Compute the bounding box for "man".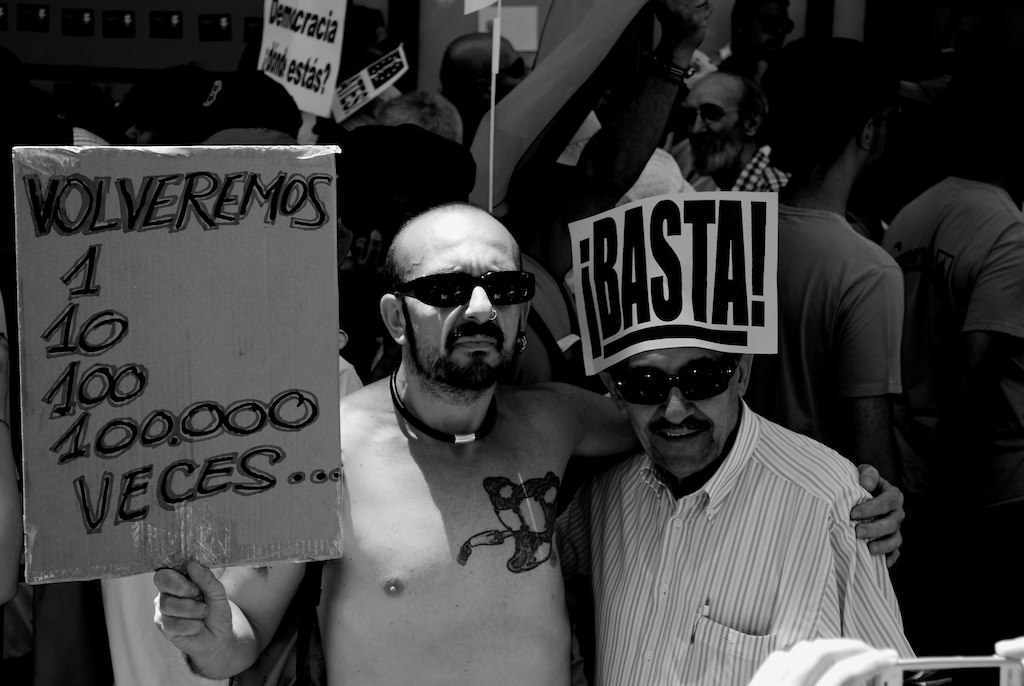
<region>159, 201, 916, 685</region>.
